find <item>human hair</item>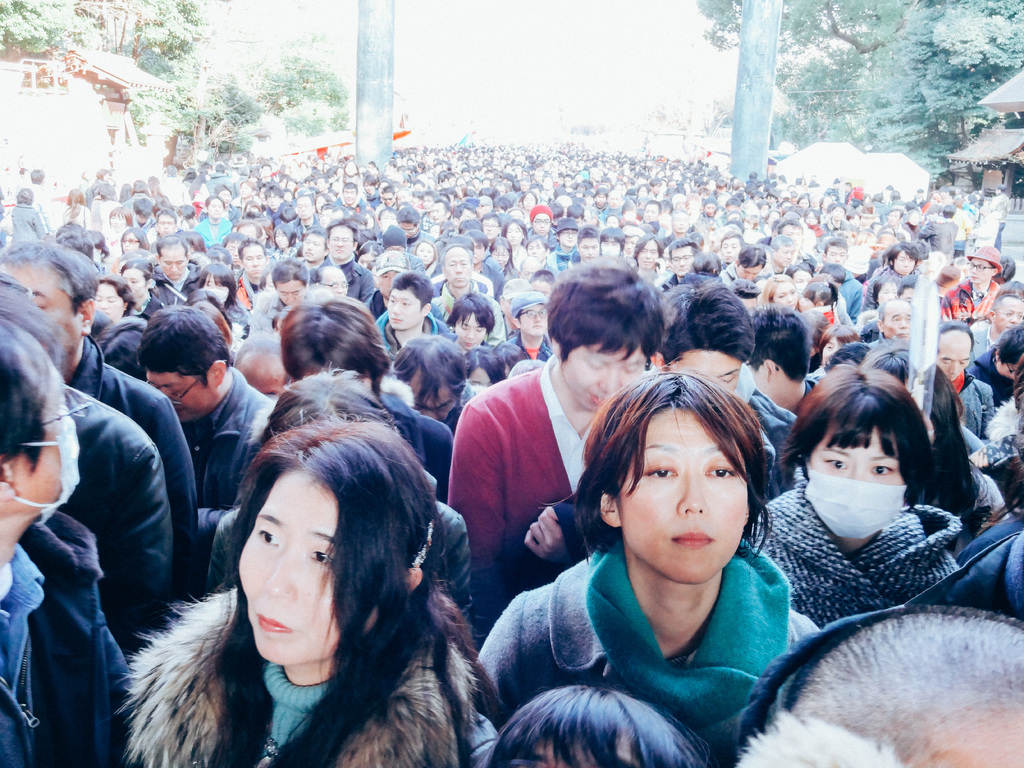
bbox(137, 303, 232, 390)
